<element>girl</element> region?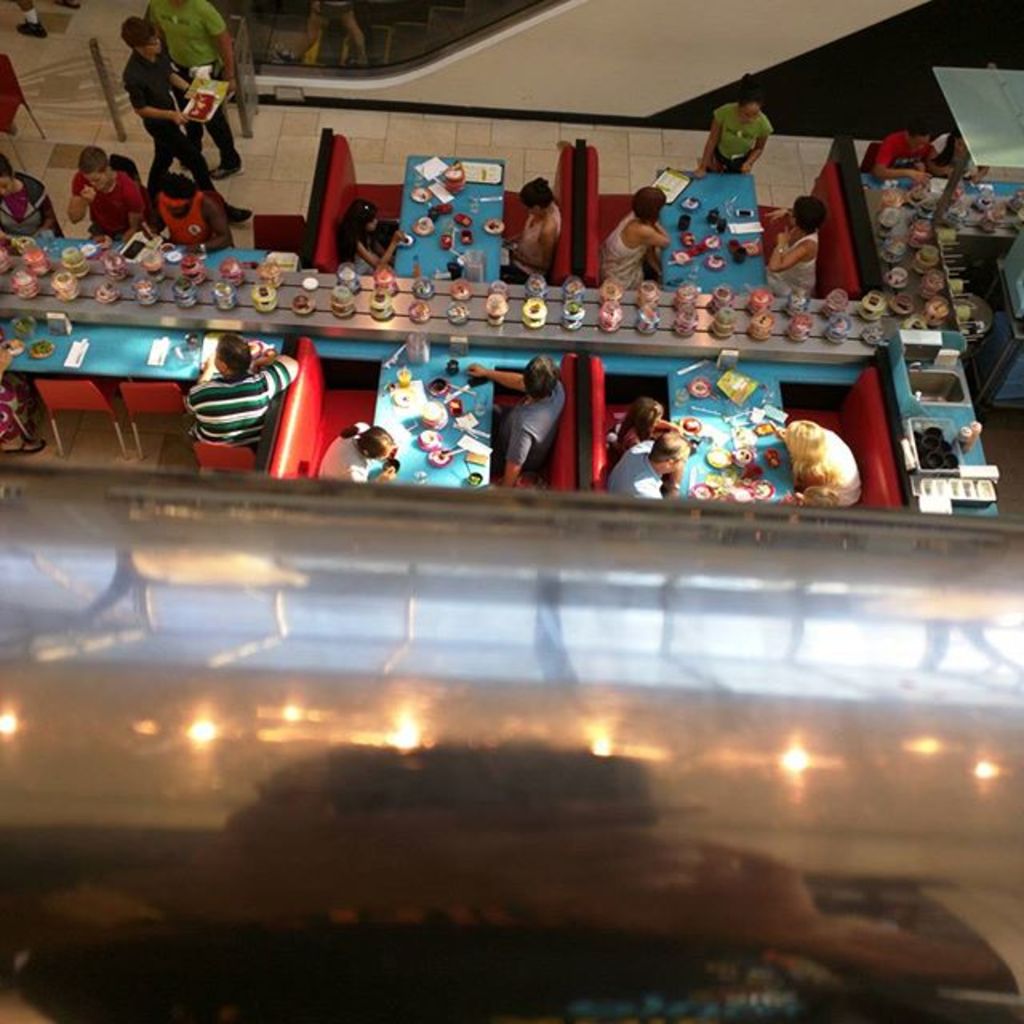
<box>306,421,406,483</box>
